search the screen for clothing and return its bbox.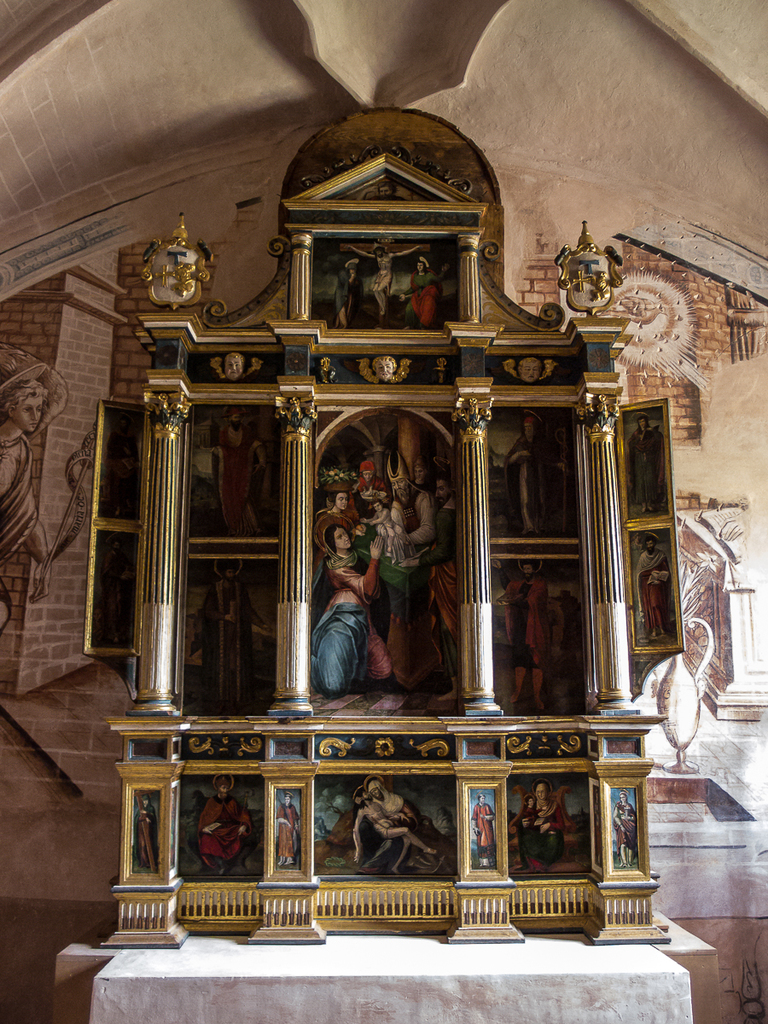
Found: (x1=200, y1=794, x2=256, y2=870).
